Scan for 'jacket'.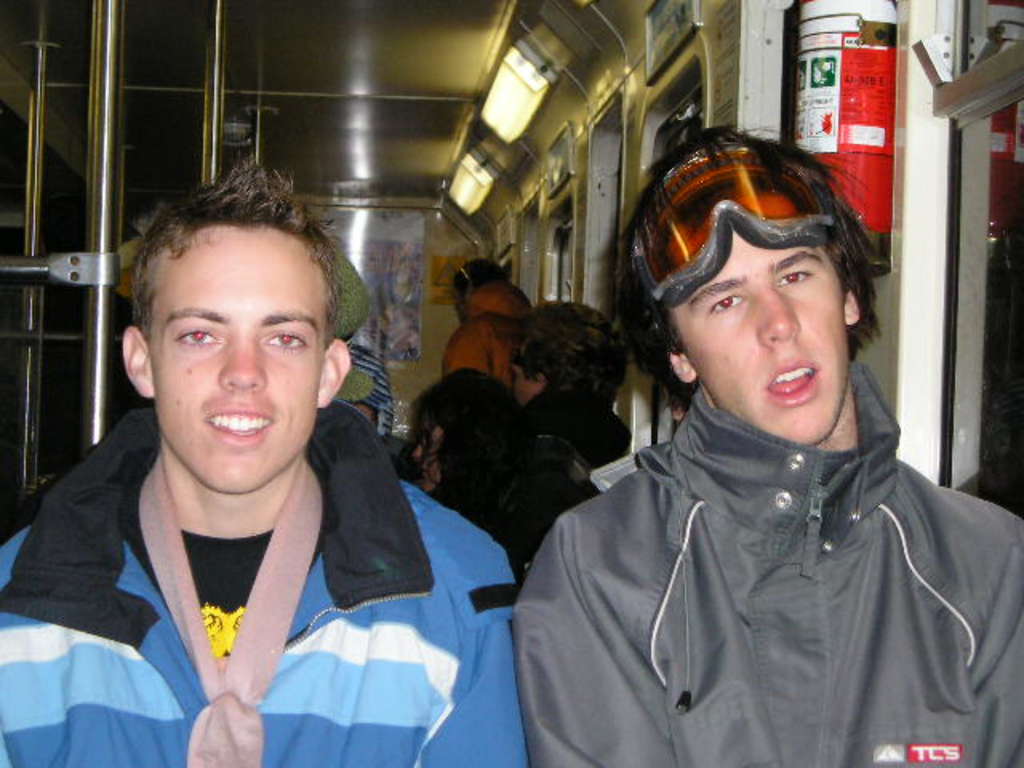
Scan result: <region>0, 394, 523, 766</region>.
